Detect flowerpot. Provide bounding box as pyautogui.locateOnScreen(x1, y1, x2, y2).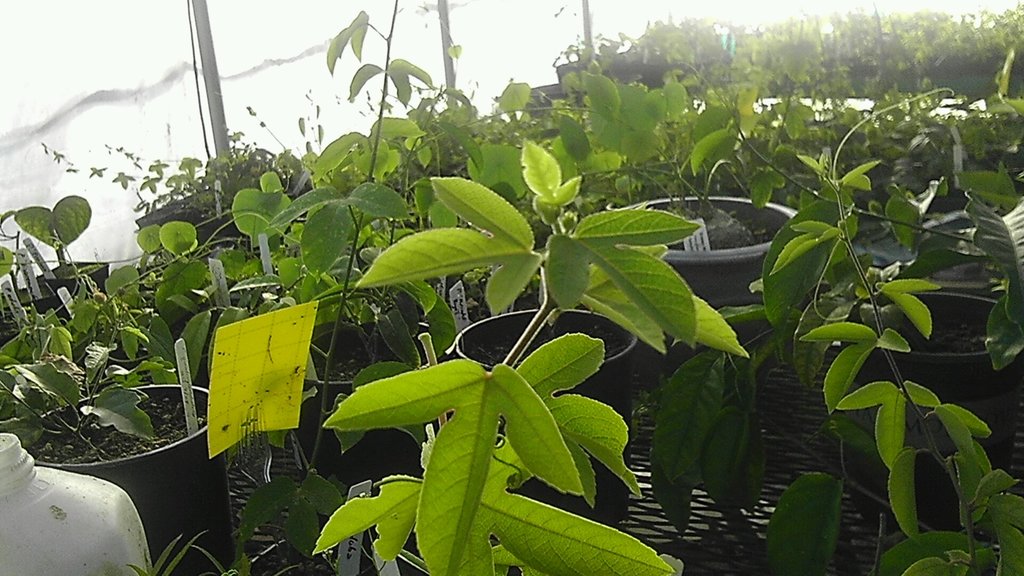
pyautogui.locateOnScreen(453, 310, 641, 528).
